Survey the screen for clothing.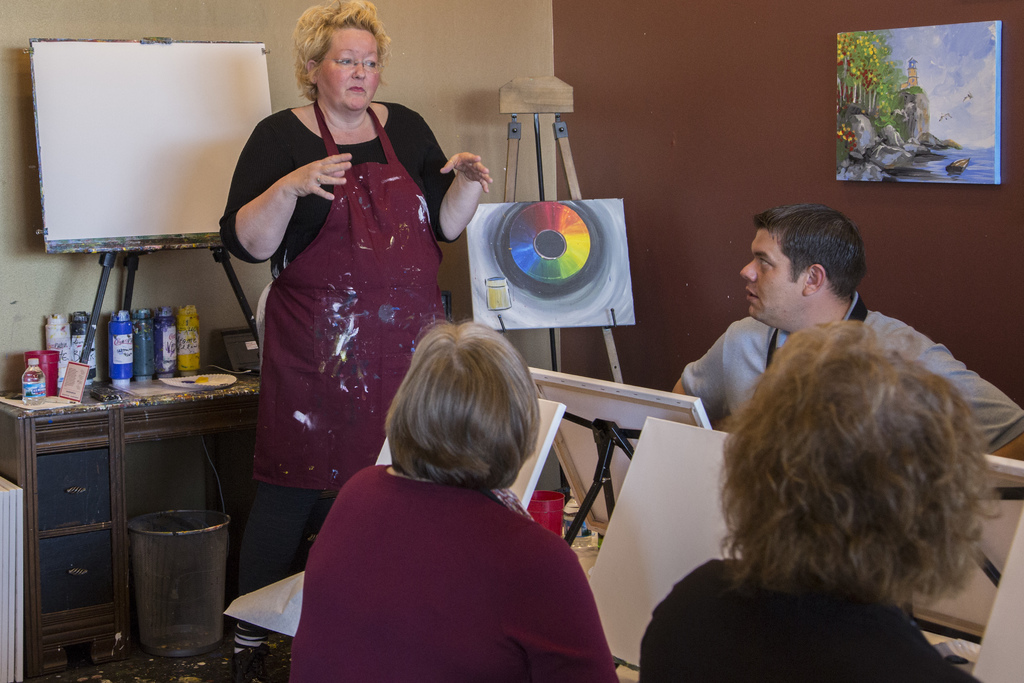
Survey found: select_region(214, 100, 540, 570).
